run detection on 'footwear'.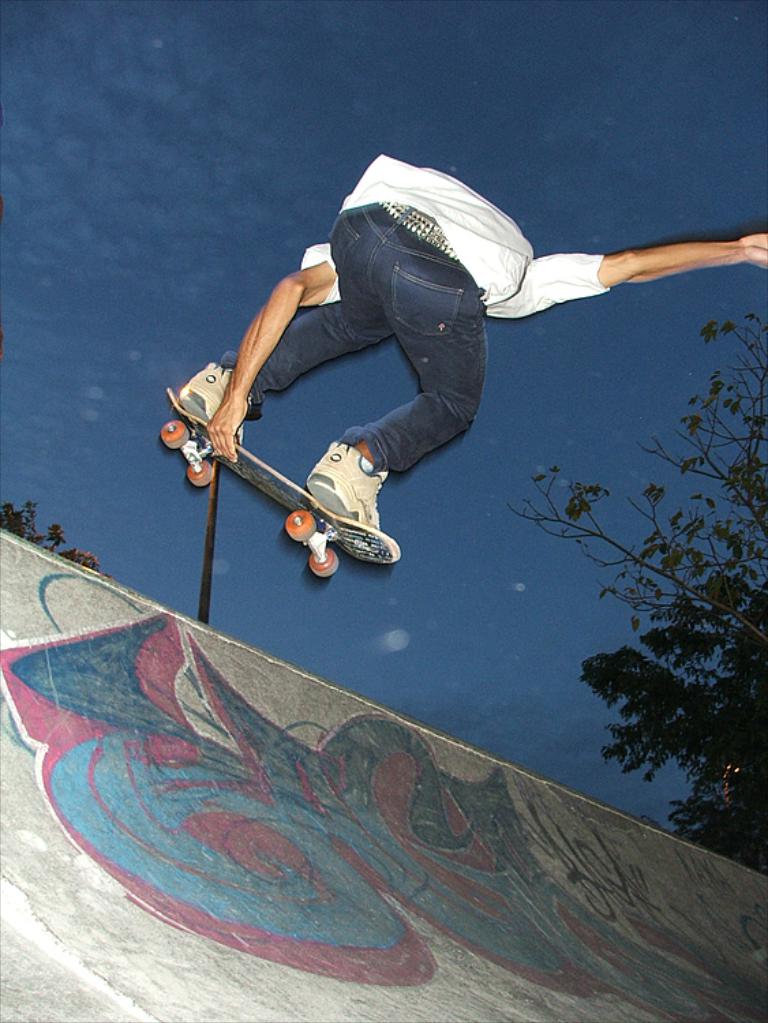
Result: rect(291, 424, 396, 558).
